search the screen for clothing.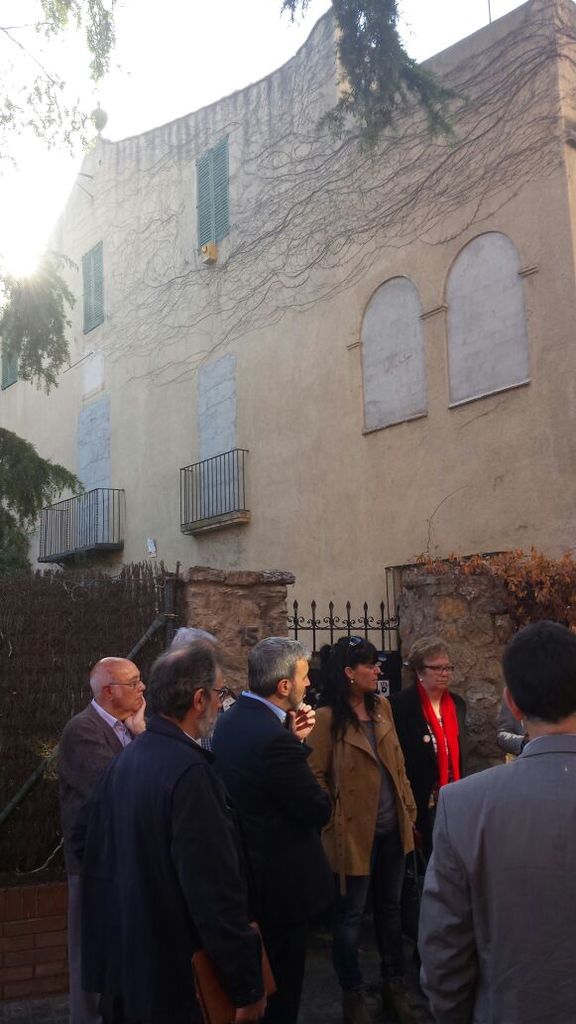
Found at Rect(305, 688, 417, 877).
